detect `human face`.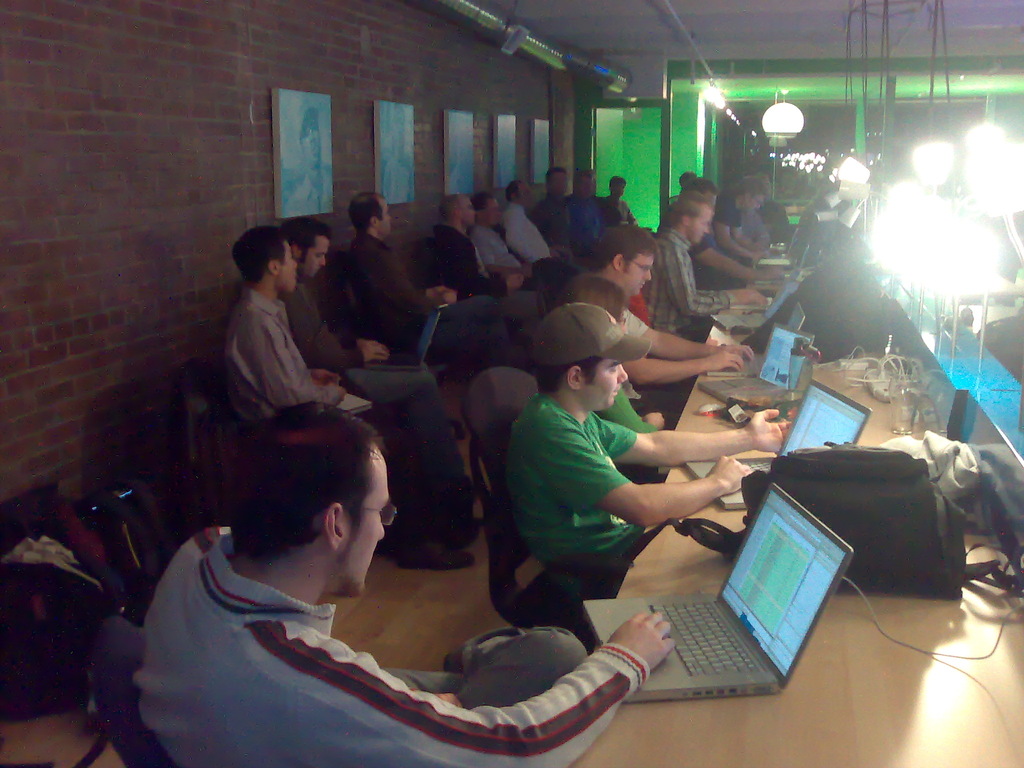
Detected at {"x1": 381, "y1": 192, "x2": 398, "y2": 241}.
